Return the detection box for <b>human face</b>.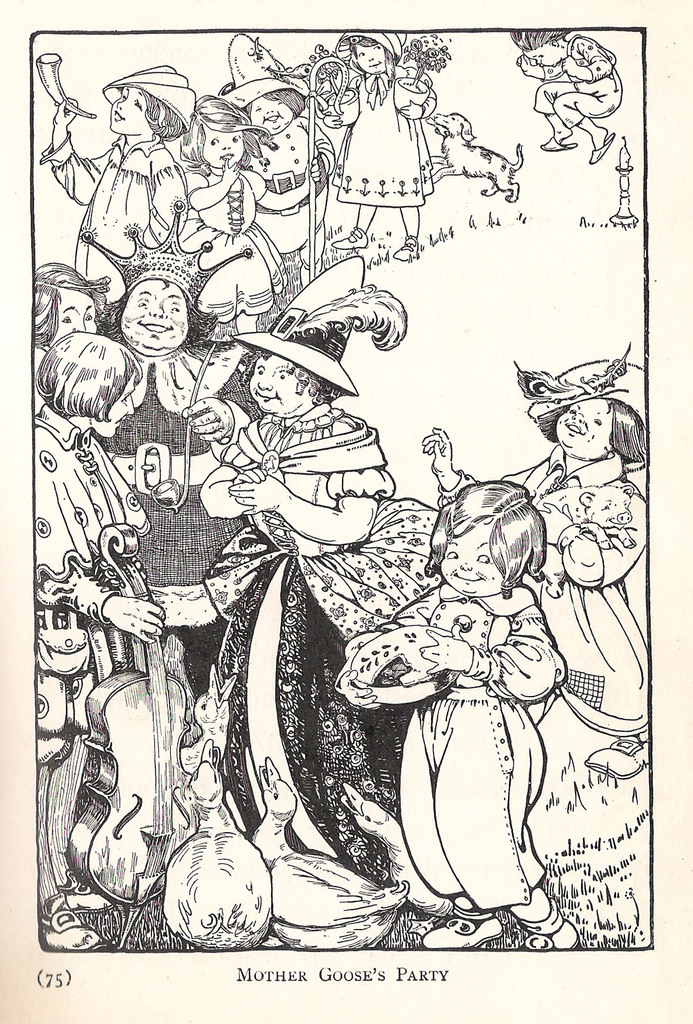
box=[248, 97, 297, 136].
